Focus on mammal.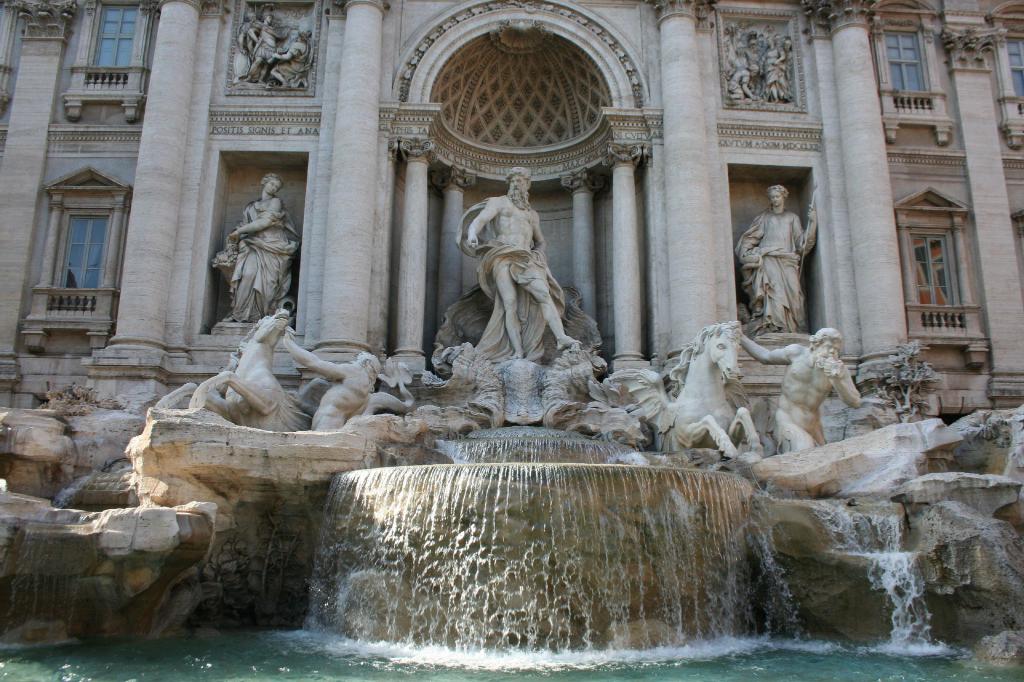
Focused at <region>226, 168, 307, 326</region>.
